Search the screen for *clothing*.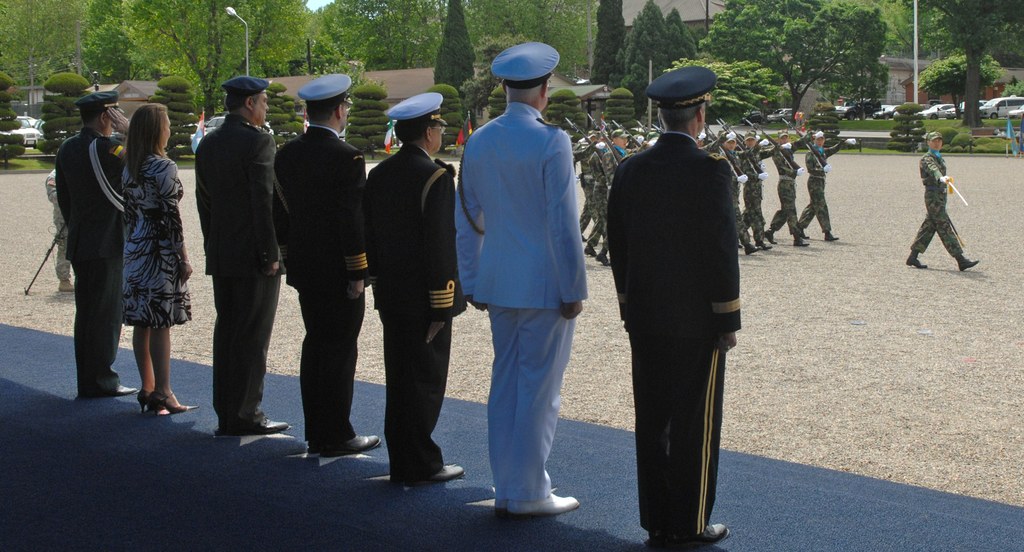
Found at [120, 158, 195, 330].
